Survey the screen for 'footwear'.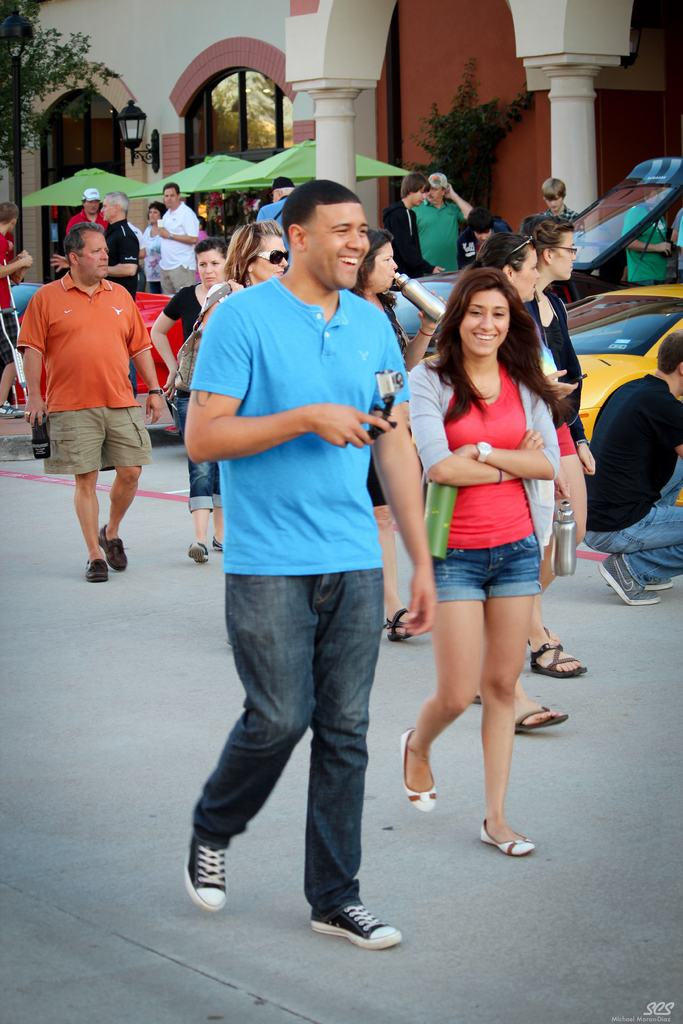
Survey found: (x1=646, y1=579, x2=667, y2=593).
